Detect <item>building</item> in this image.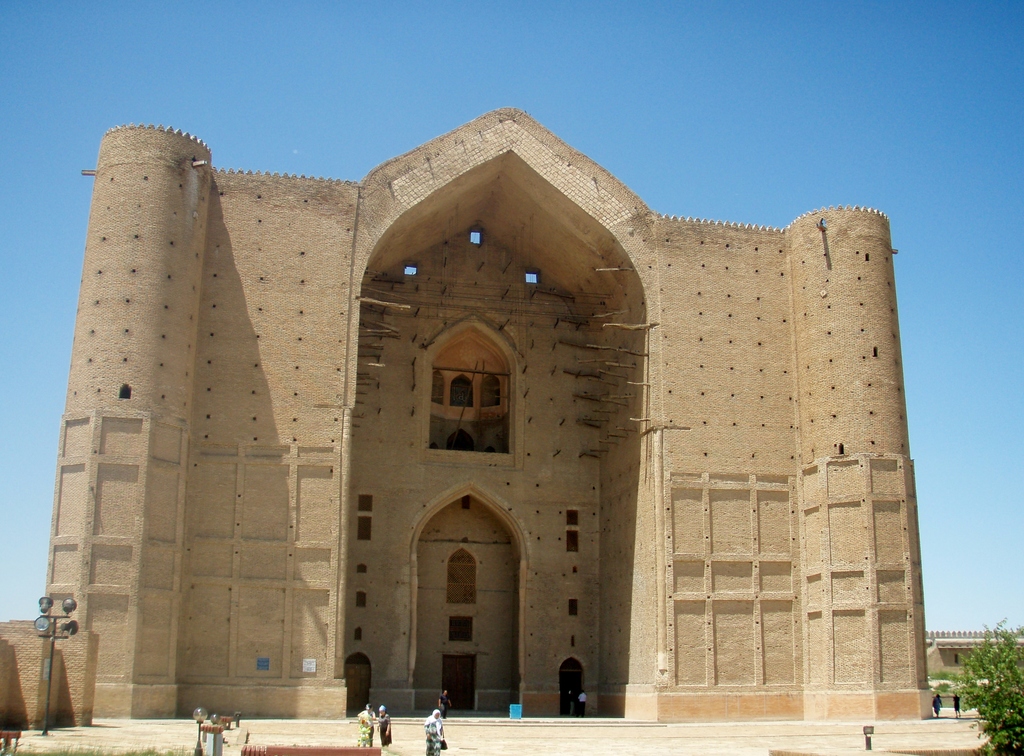
Detection: {"left": 42, "top": 102, "right": 1023, "bottom": 723}.
